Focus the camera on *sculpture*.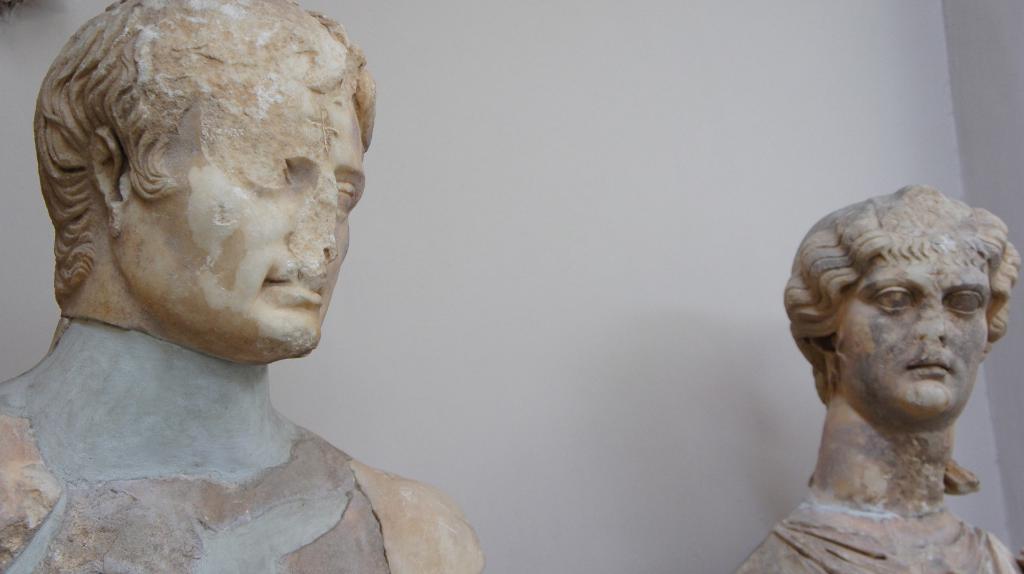
Focus region: [left=0, top=2, right=501, bottom=569].
